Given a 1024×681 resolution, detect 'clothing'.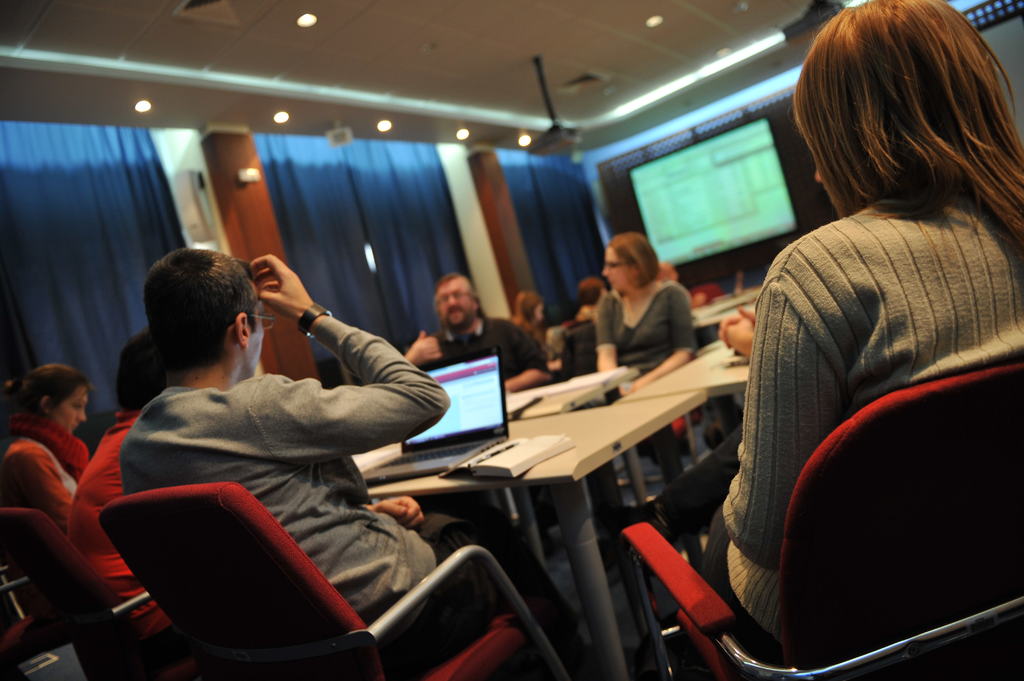
(left=0, top=412, right=83, bottom=540).
